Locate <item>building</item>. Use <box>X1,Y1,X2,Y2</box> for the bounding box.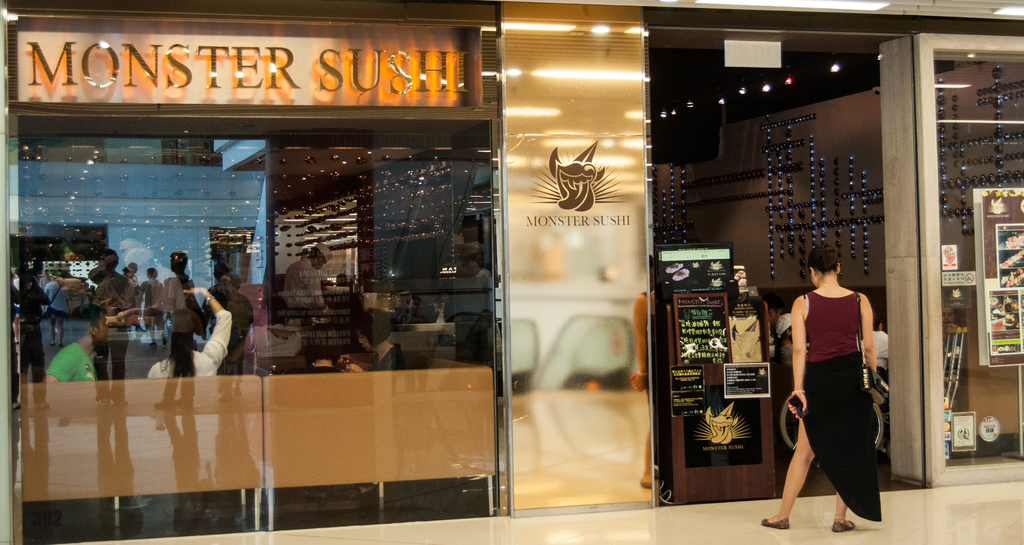
<box>0,0,1023,544</box>.
